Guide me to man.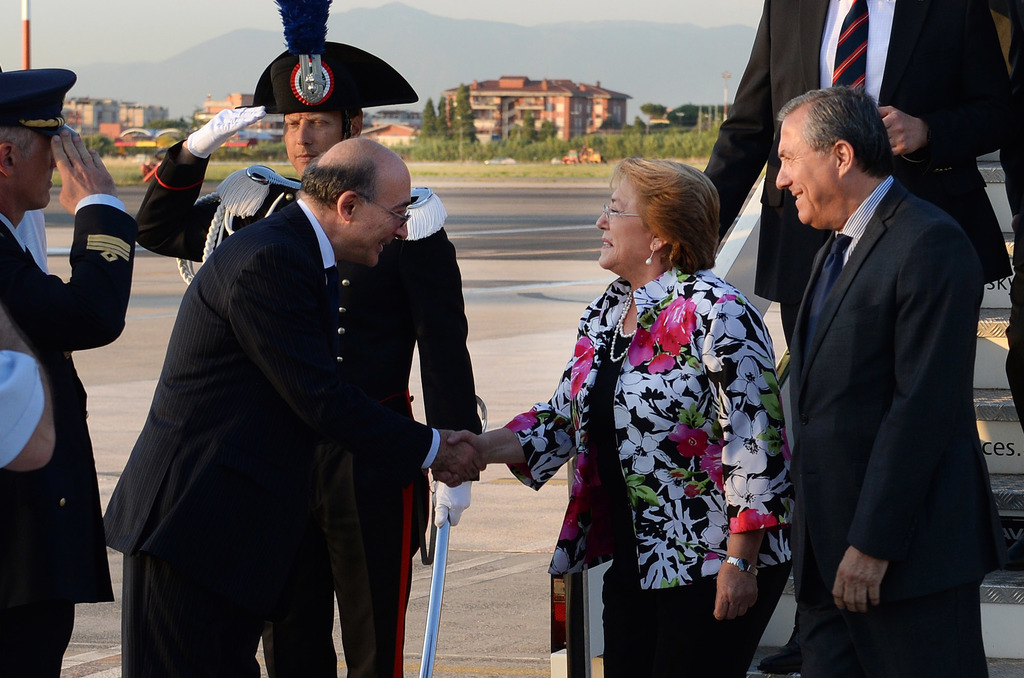
Guidance: bbox=[701, 1, 1020, 349].
